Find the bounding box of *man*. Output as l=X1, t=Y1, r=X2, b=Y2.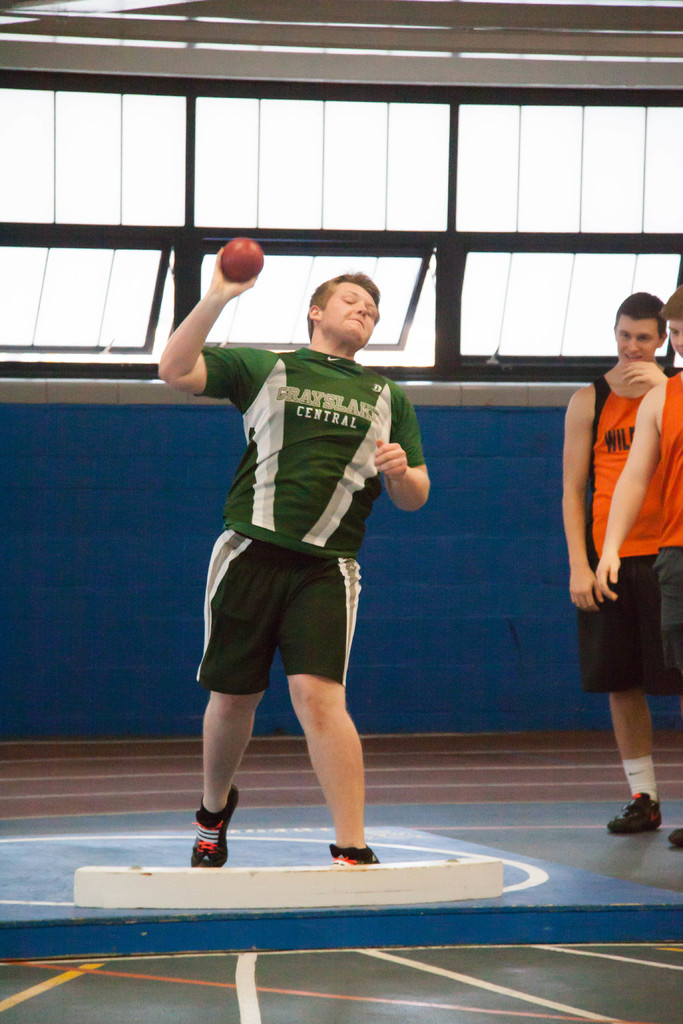
l=154, t=239, r=445, b=852.
